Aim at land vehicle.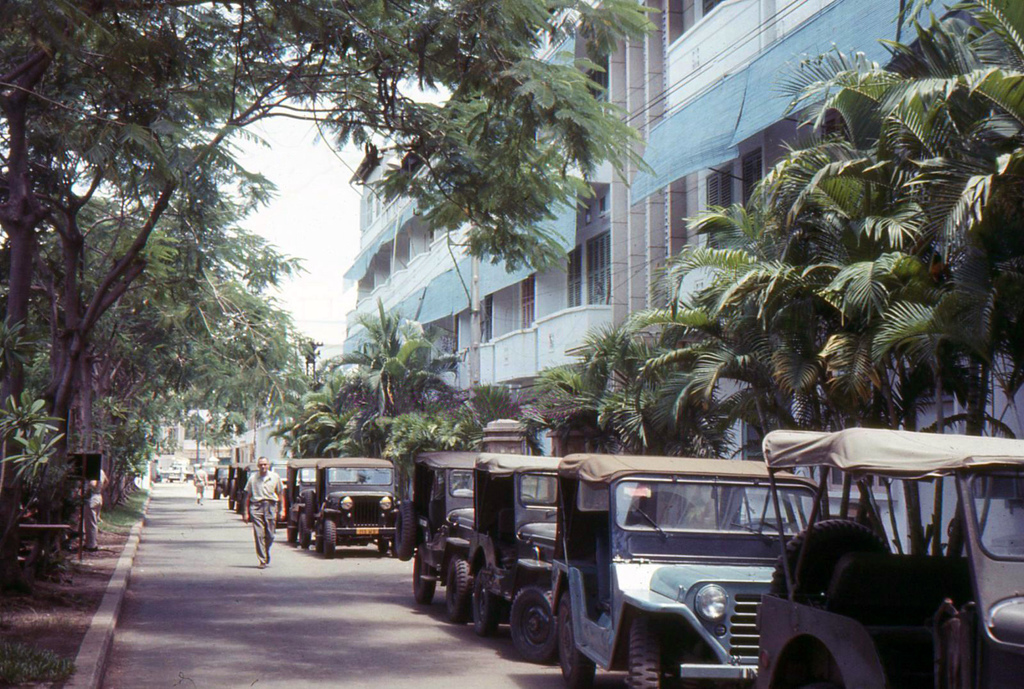
Aimed at 548, 451, 817, 688.
